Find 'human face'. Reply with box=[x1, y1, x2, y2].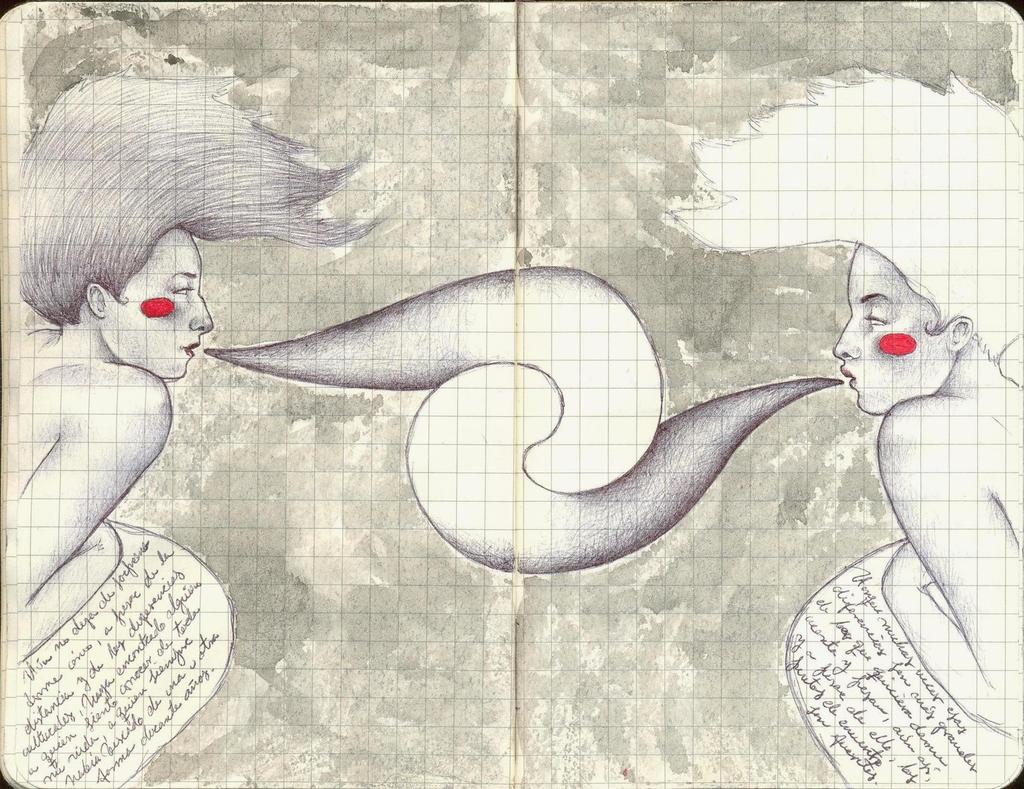
box=[105, 224, 219, 378].
